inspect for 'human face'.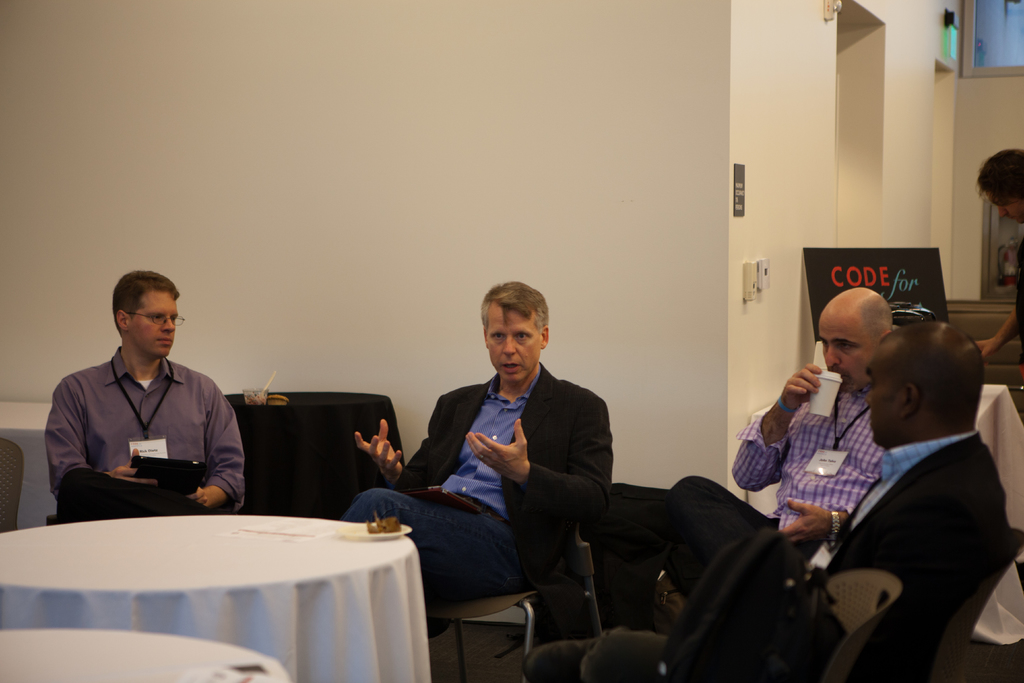
Inspection: [987, 189, 1023, 224].
